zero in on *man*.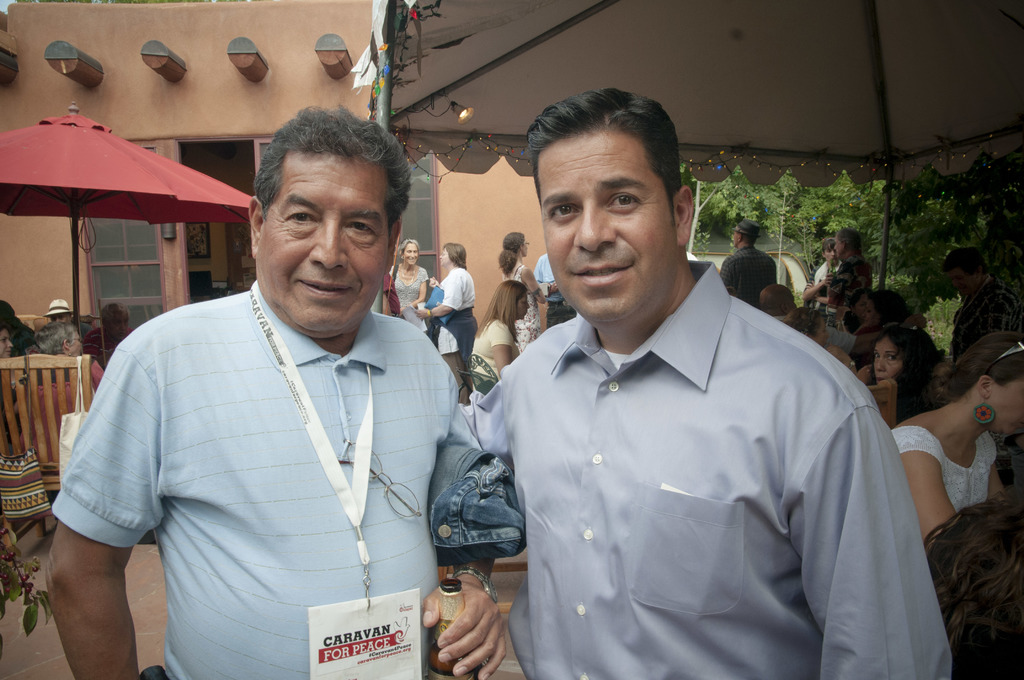
Zeroed in: 43:100:505:679.
